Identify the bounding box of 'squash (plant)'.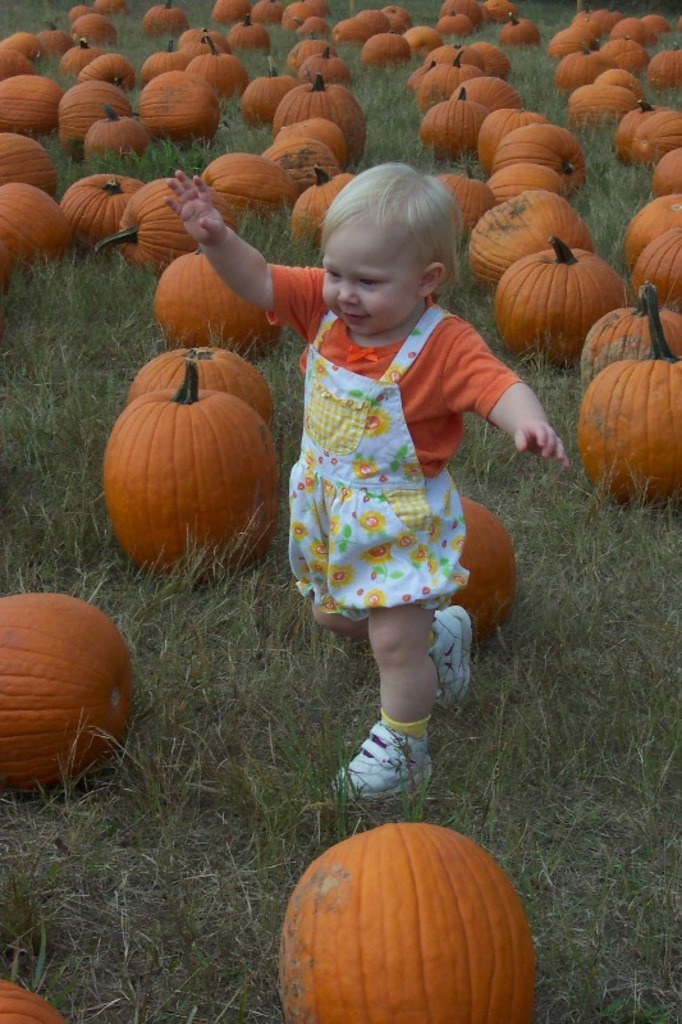
detection(444, 490, 516, 637).
